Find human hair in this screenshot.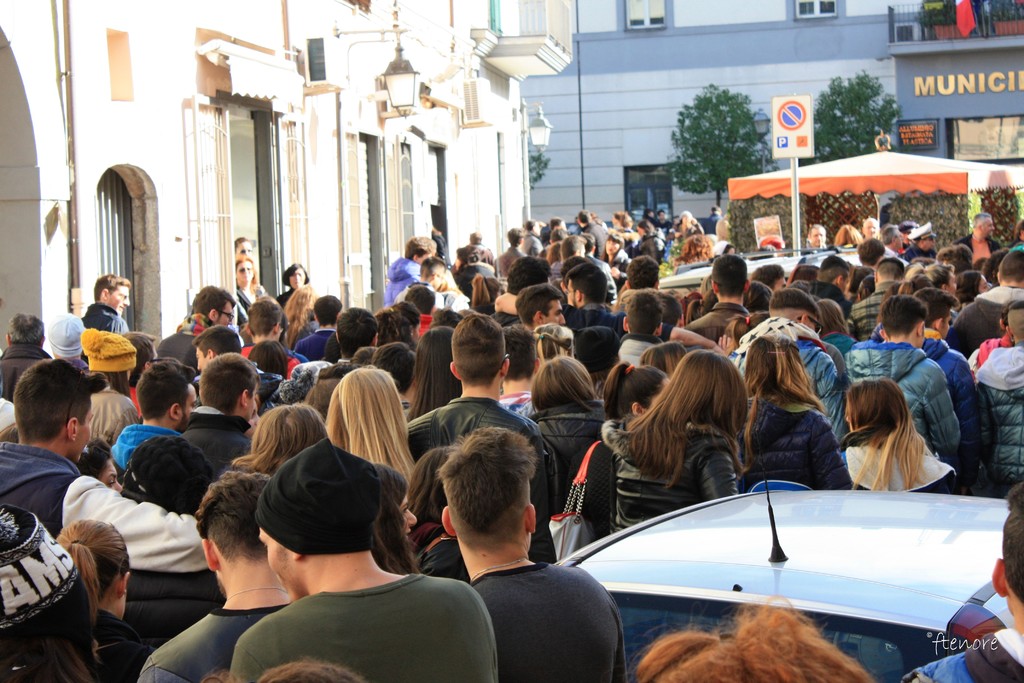
The bounding box for human hair is [804,223,826,236].
